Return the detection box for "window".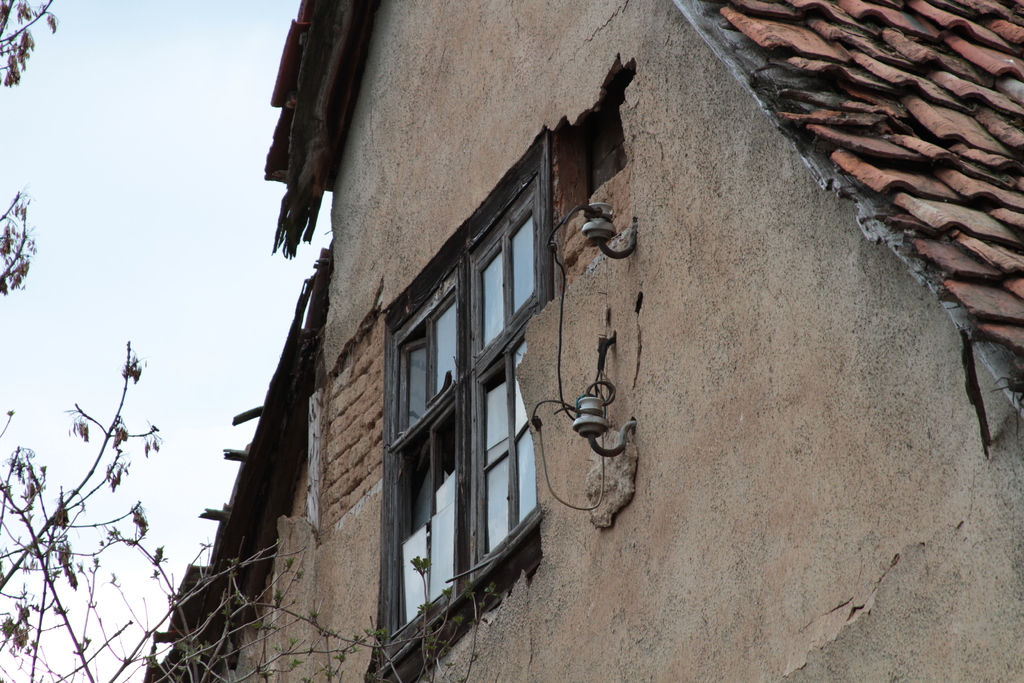
381,122,559,613.
